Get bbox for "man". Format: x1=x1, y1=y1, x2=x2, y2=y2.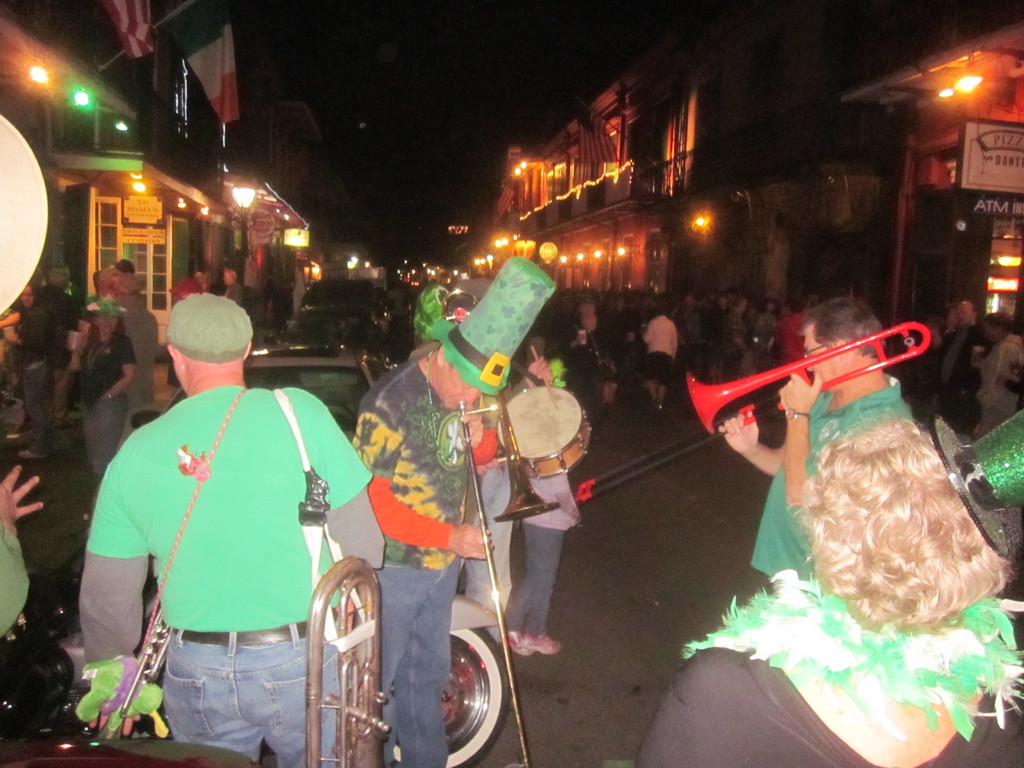
x1=351, y1=269, x2=554, y2=767.
